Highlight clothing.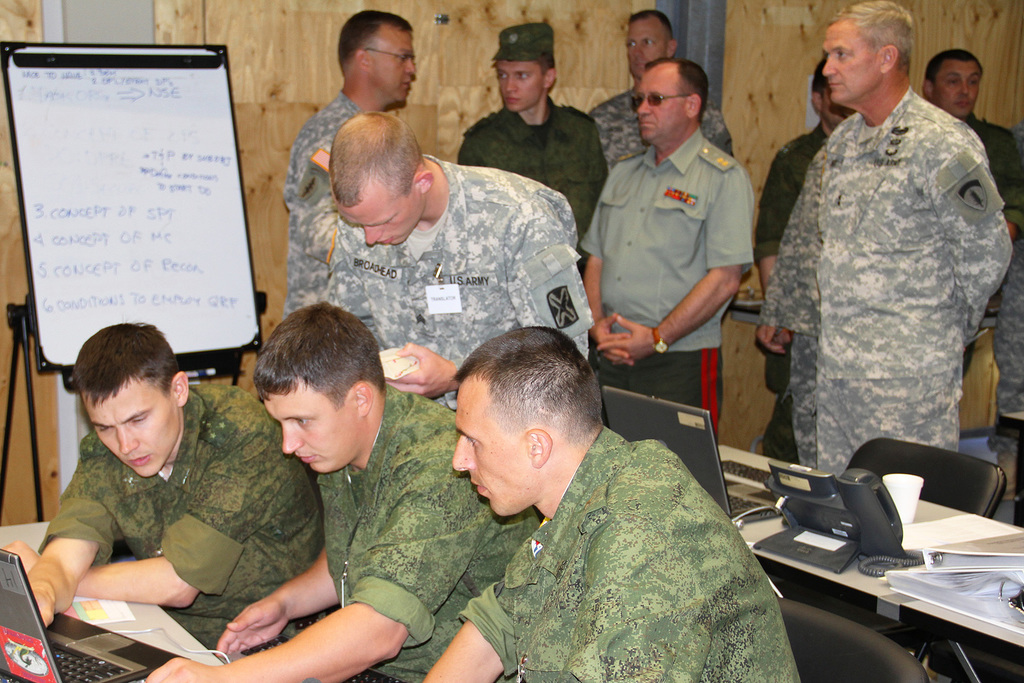
Highlighted region: (left=283, top=88, right=365, bottom=311).
